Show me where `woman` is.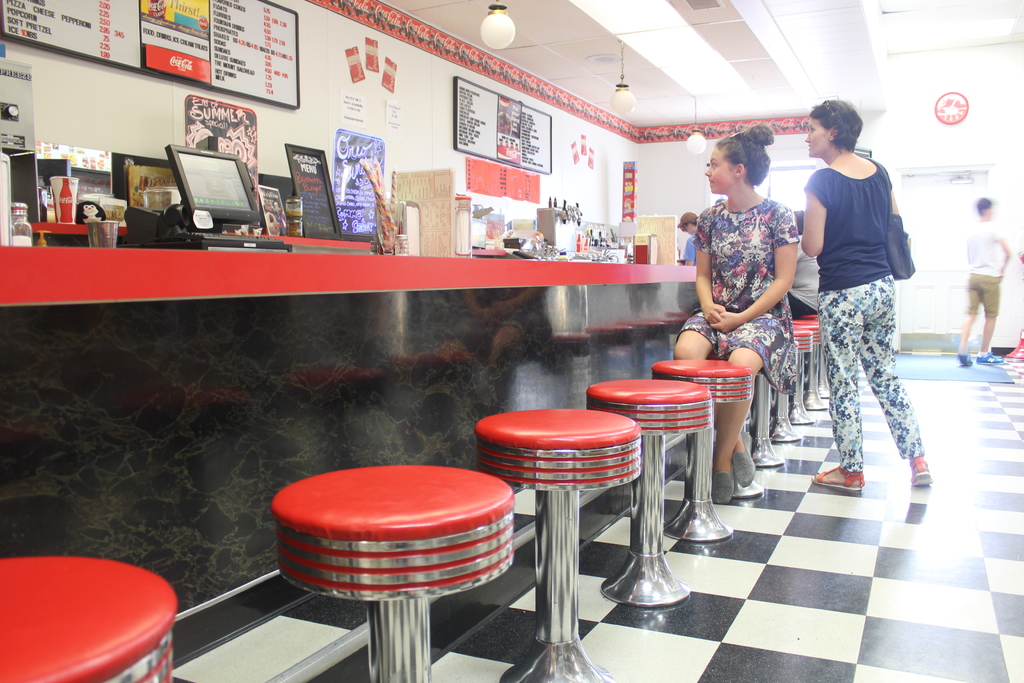
`woman` is at rect(667, 124, 802, 507).
